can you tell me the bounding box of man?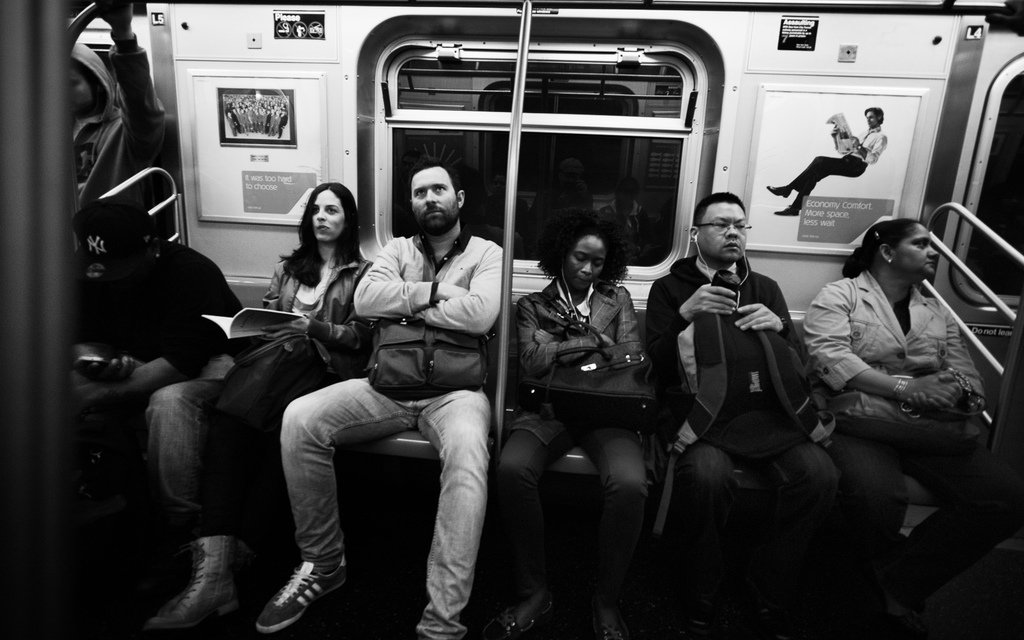
[x1=643, y1=192, x2=850, y2=639].
